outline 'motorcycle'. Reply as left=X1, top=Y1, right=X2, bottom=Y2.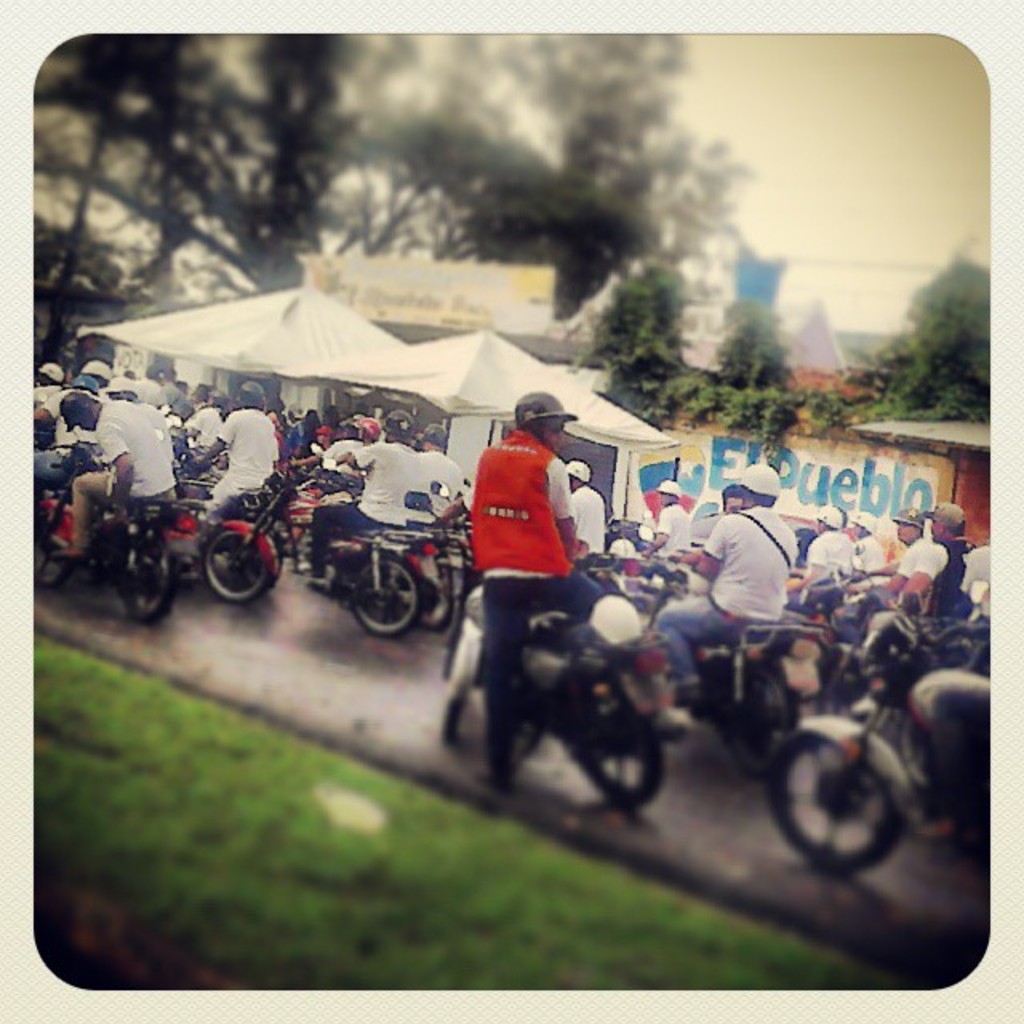
left=442, top=587, right=723, bottom=830.
